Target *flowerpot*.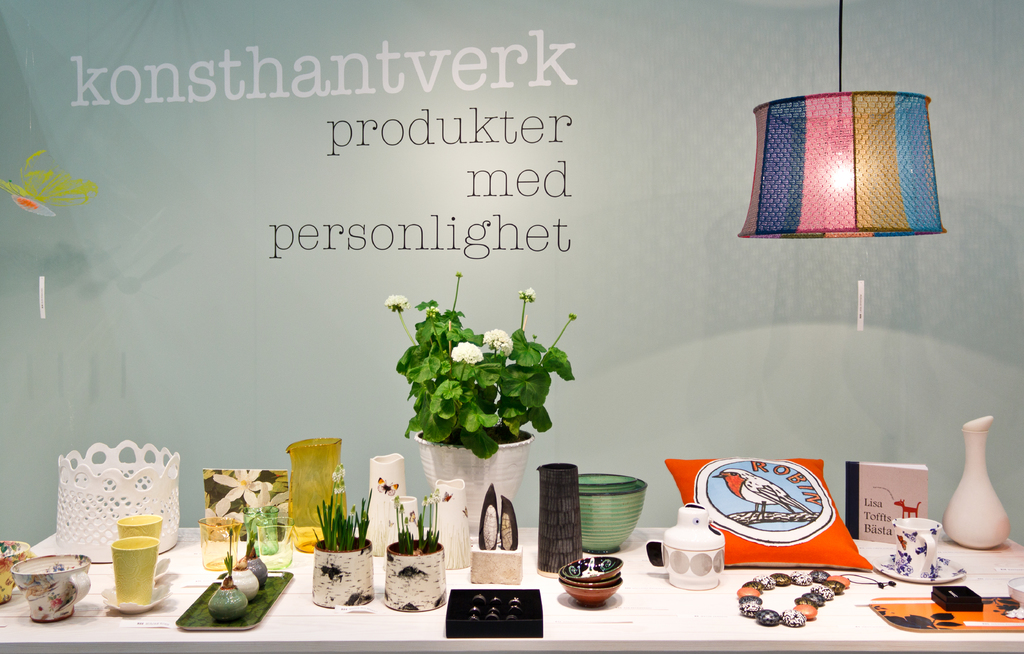
Target region: l=314, t=529, r=378, b=608.
